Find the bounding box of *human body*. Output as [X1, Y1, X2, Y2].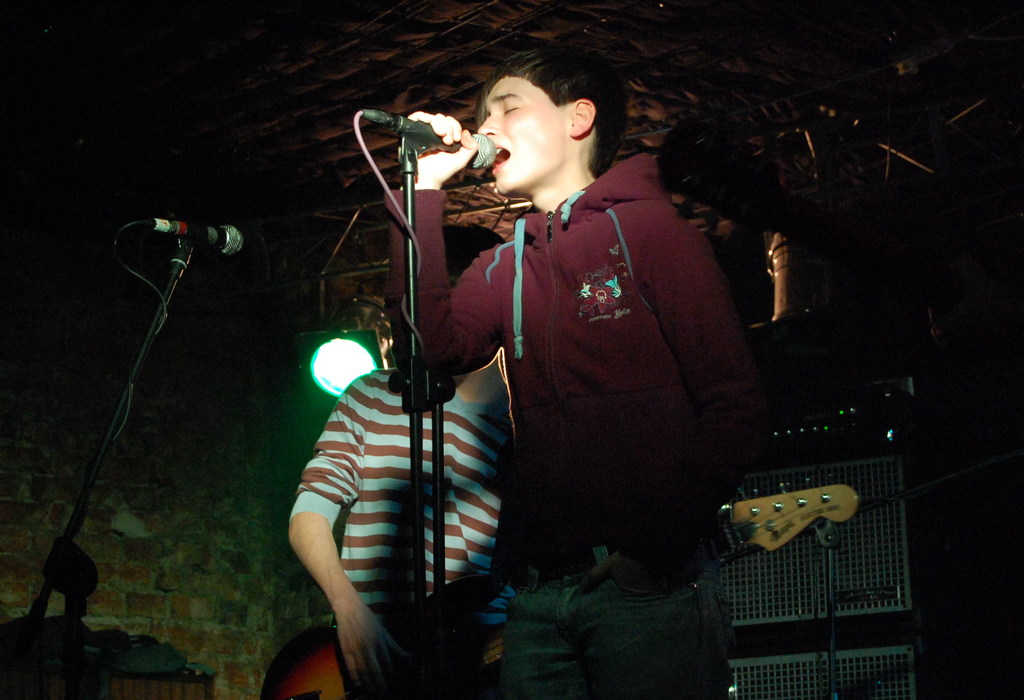
[283, 360, 519, 699].
